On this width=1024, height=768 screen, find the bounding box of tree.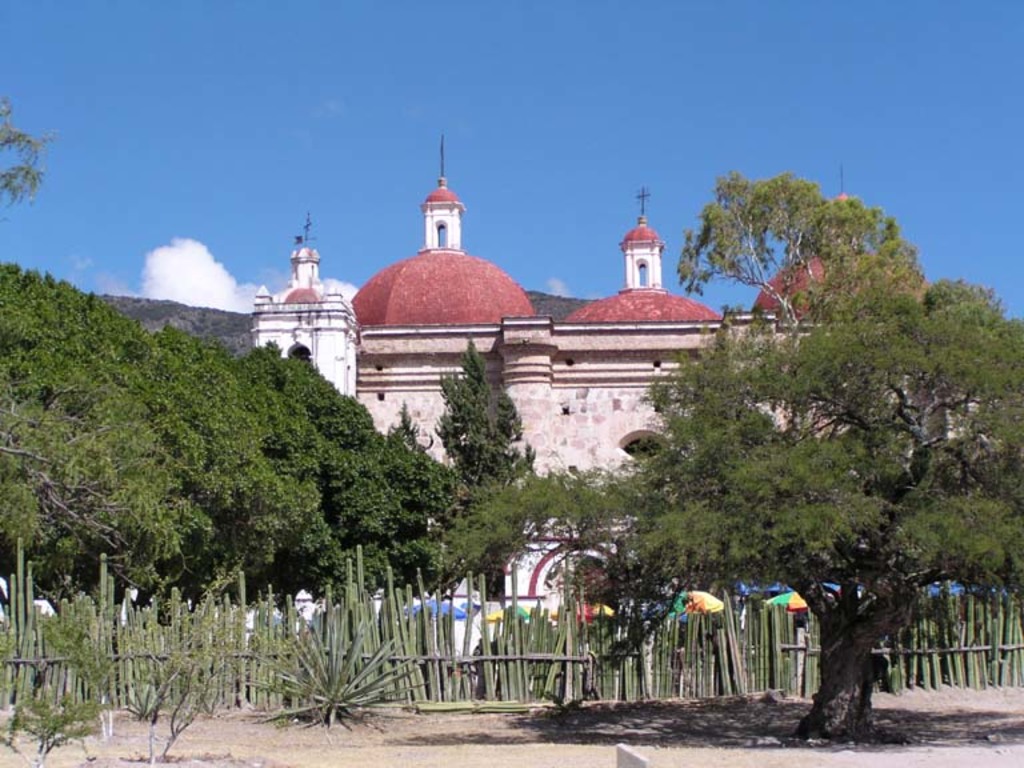
Bounding box: [671,191,993,724].
